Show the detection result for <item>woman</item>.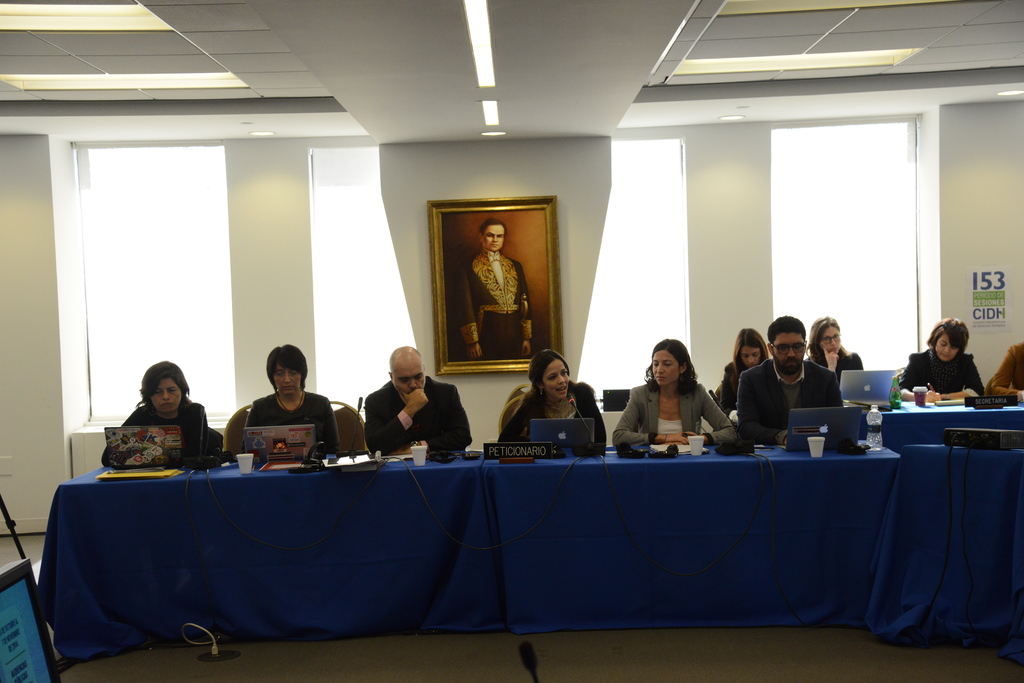
(x1=99, y1=356, x2=220, y2=467).
